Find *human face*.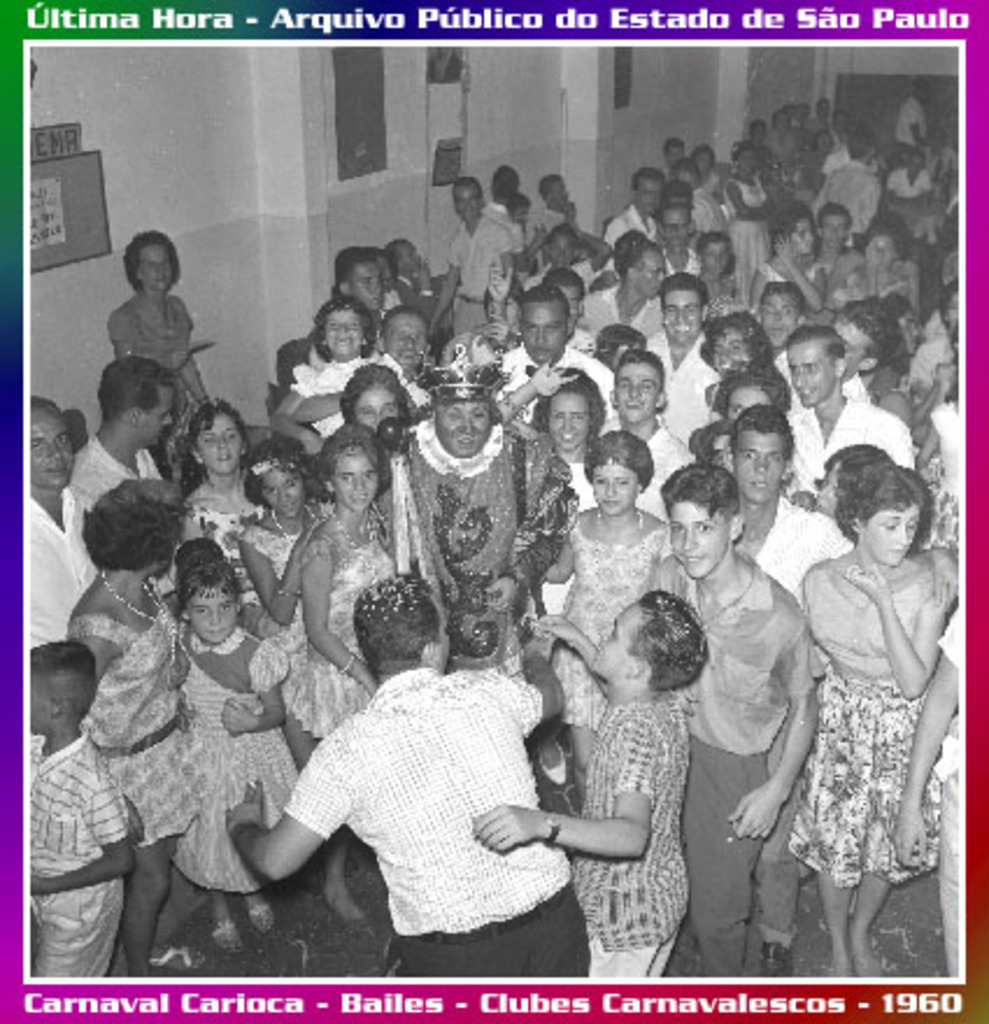
(707,330,752,377).
